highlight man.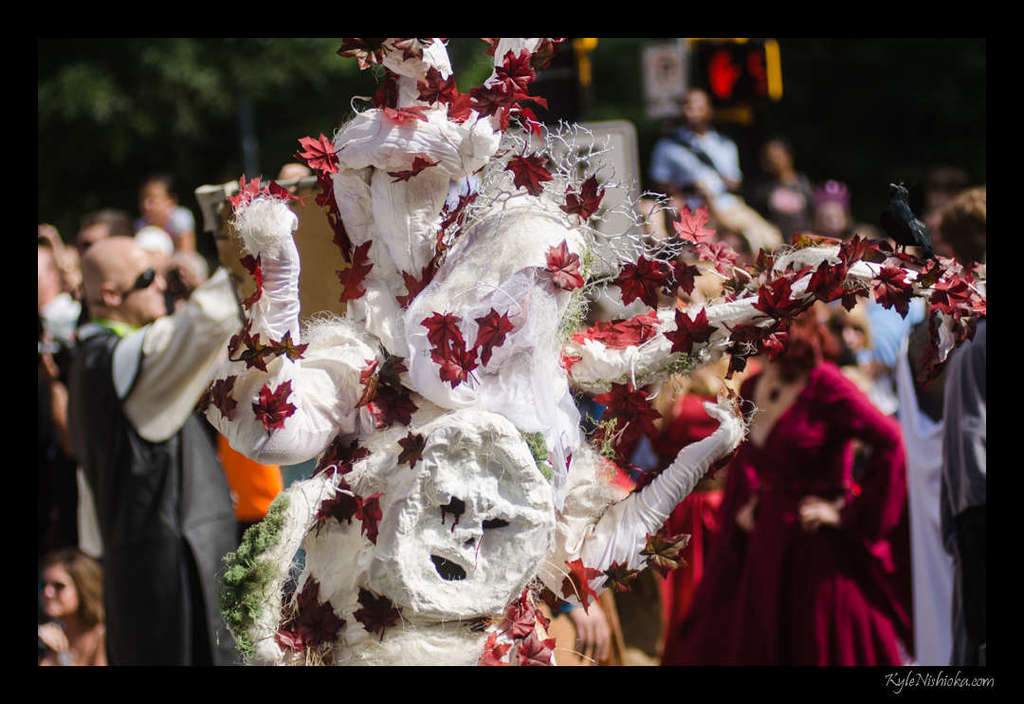
Highlighted region: (x1=652, y1=85, x2=737, y2=217).
